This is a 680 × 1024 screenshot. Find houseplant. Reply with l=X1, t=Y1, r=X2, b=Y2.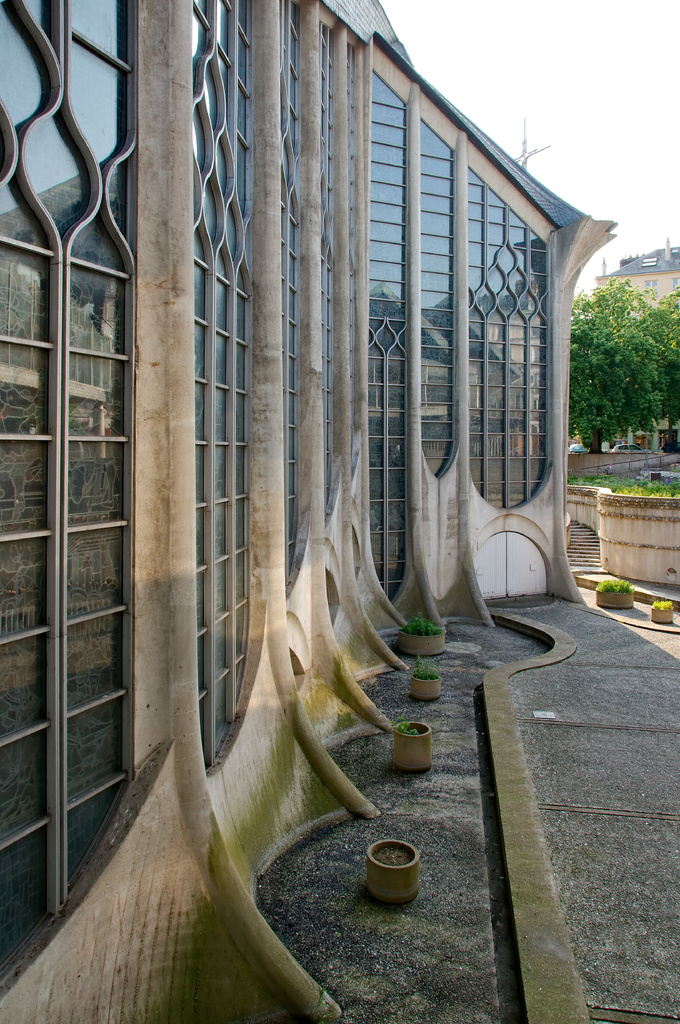
l=645, t=596, r=675, b=627.
